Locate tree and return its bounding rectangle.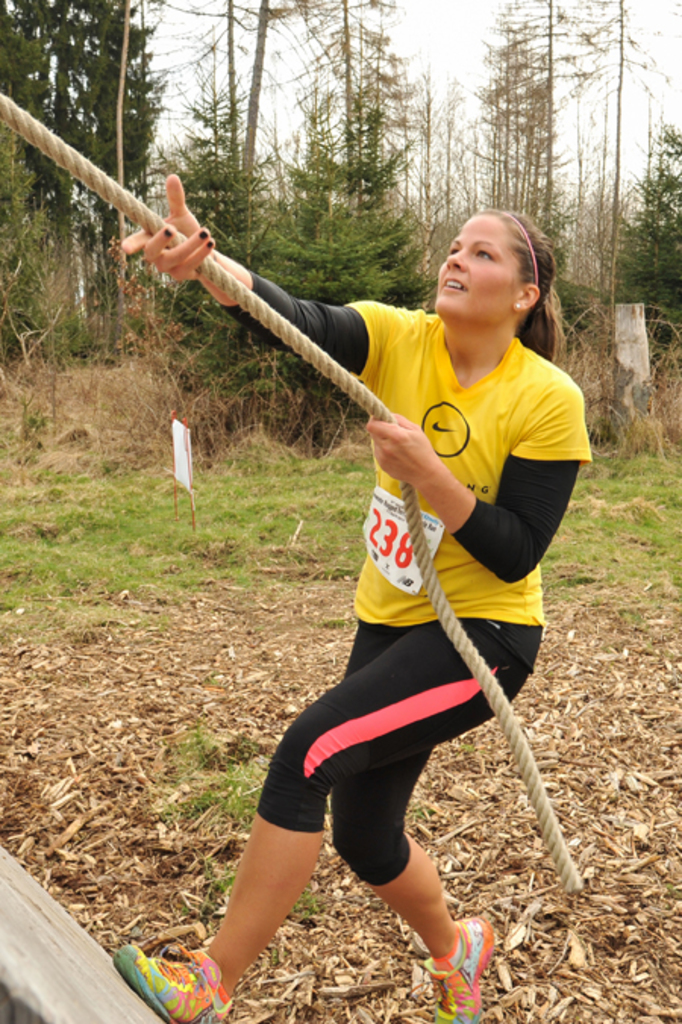
(576, 0, 637, 314).
